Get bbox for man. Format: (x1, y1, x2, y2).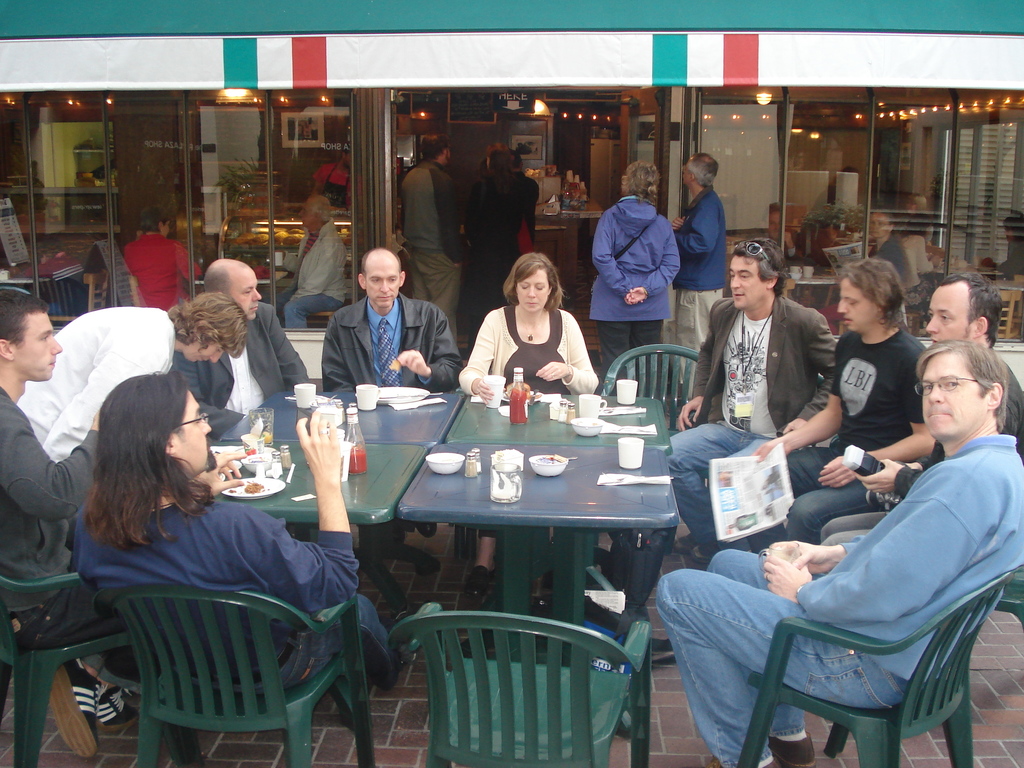
(320, 247, 461, 540).
